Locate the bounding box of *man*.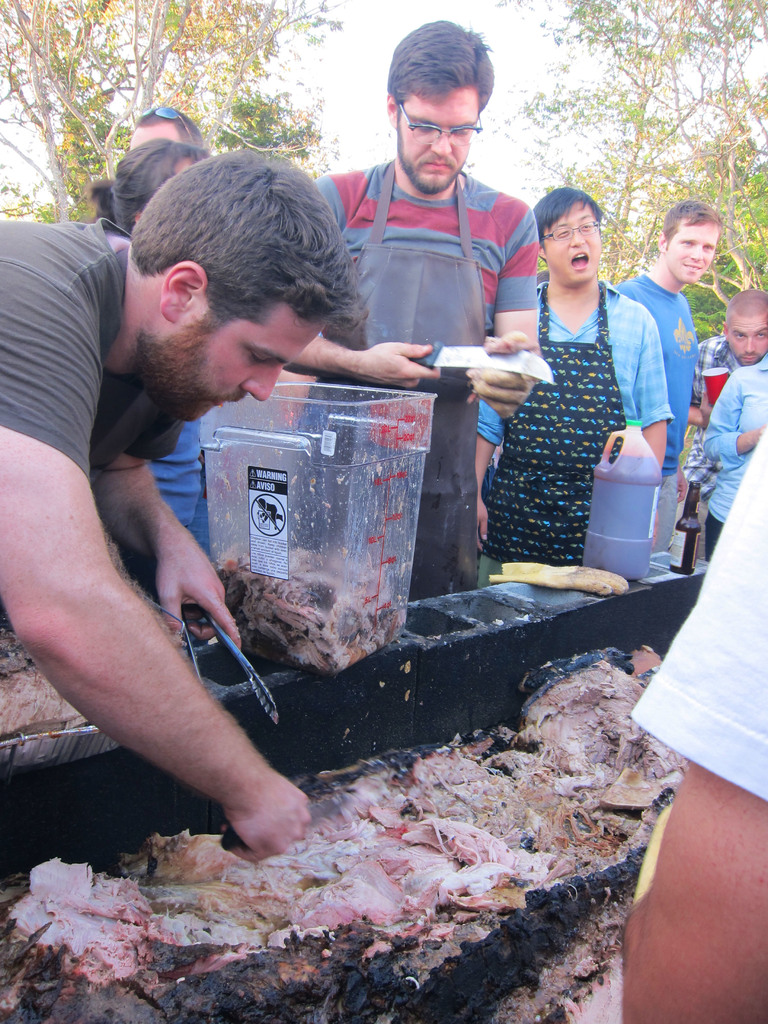
Bounding box: bbox(461, 178, 673, 570).
